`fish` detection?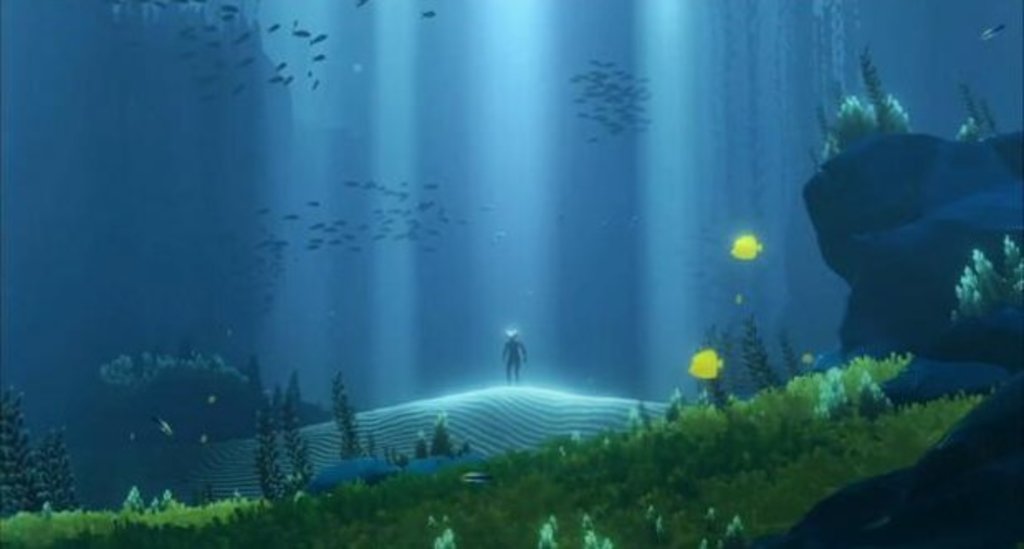
979/20/1012/40
